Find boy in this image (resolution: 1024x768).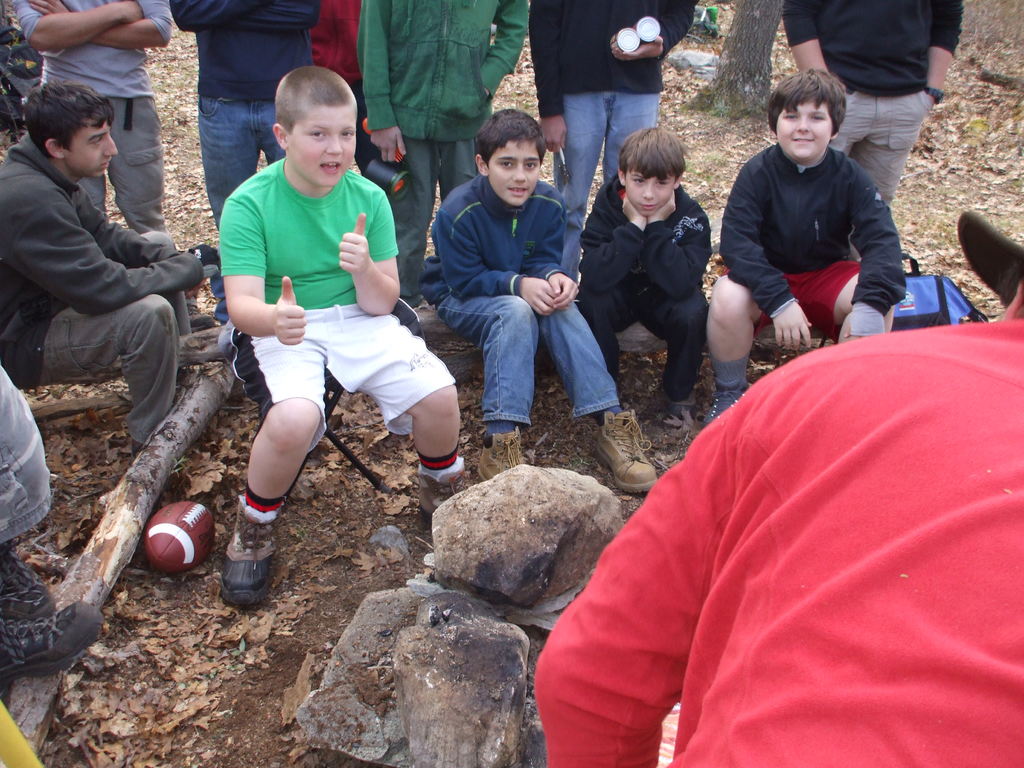
region(216, 64, 485, 620).
